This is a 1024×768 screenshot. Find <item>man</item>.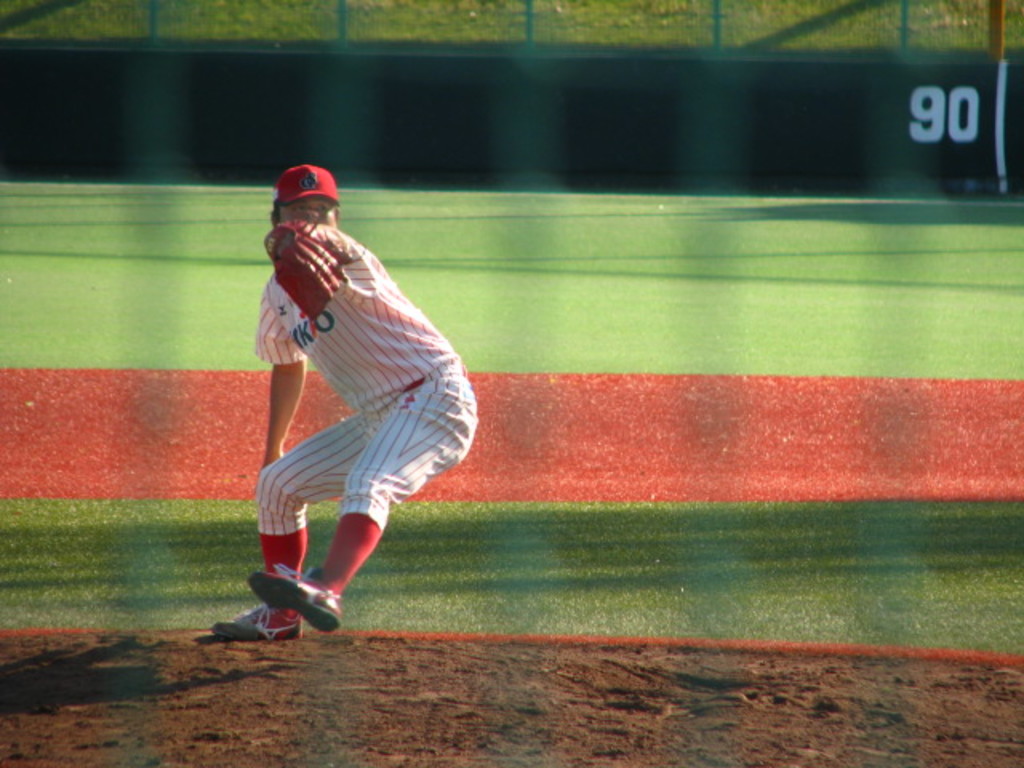
Bounding box: pyautogui.locateOnScreen(202, 170, 482, 638).
